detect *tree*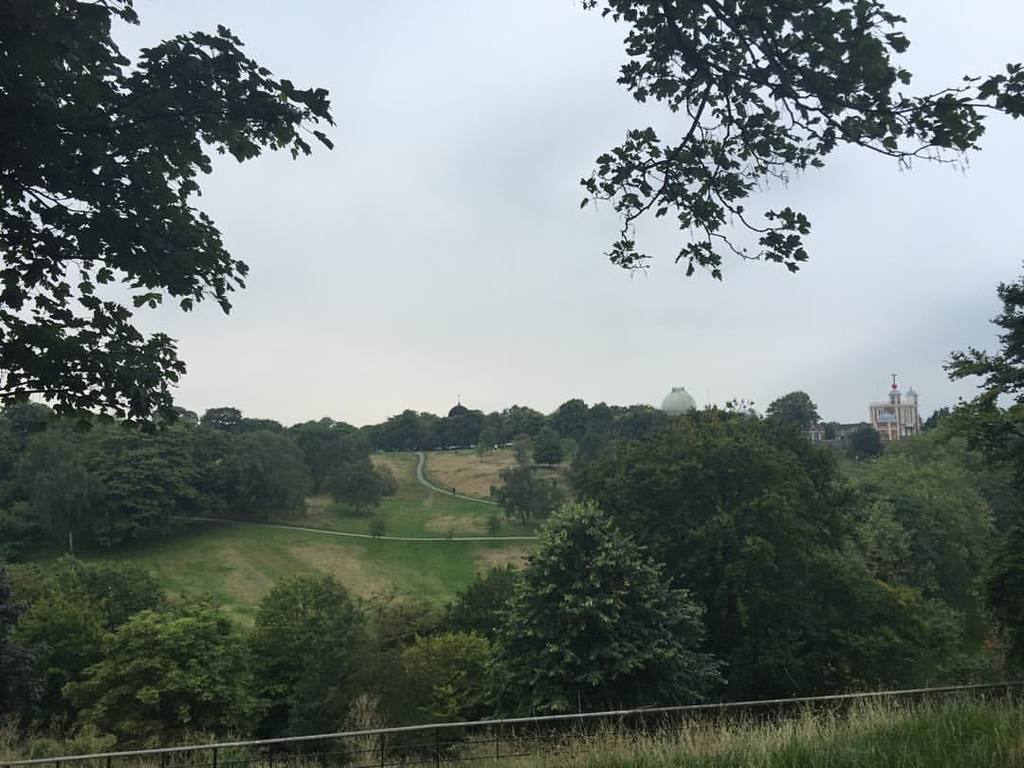
region(59, 594, 255, 767)
